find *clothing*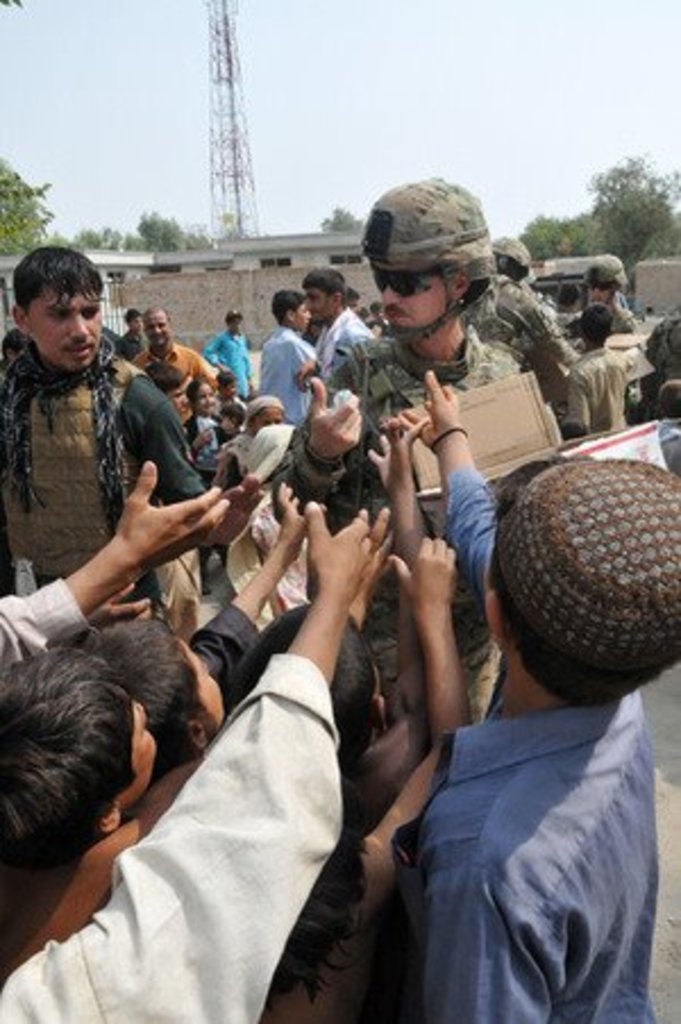
locate(202, 325, 252, 402)
